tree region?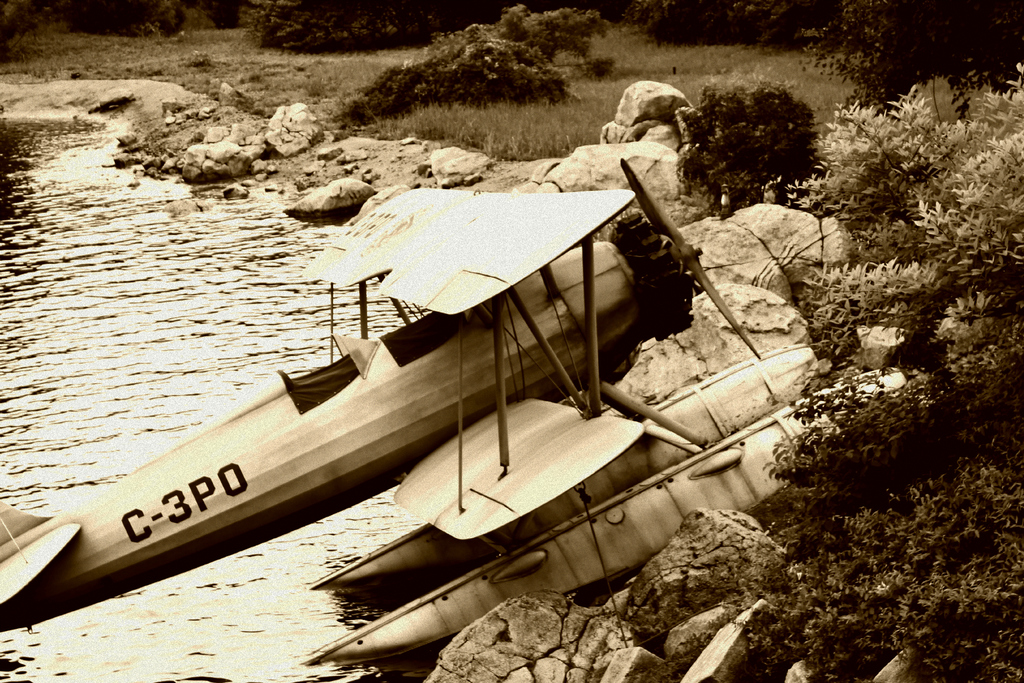
(left=485, top=0, right=627, bottom=88)
